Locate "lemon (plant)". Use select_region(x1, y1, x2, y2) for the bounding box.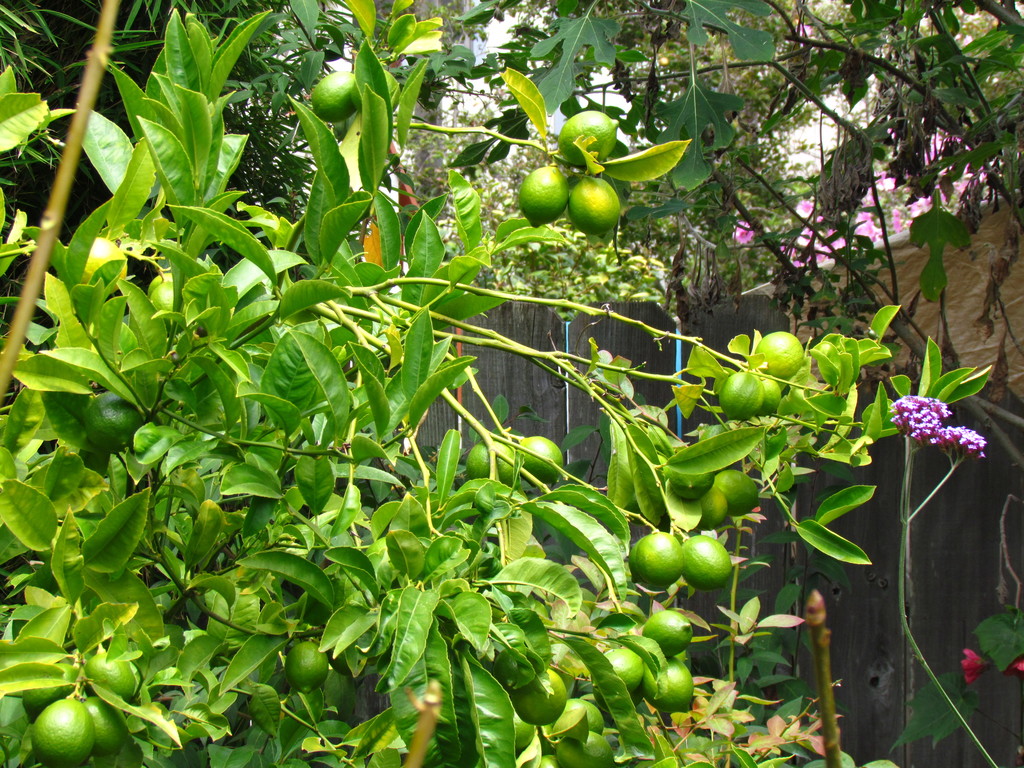
select_region(287, 641, 330, 694).
